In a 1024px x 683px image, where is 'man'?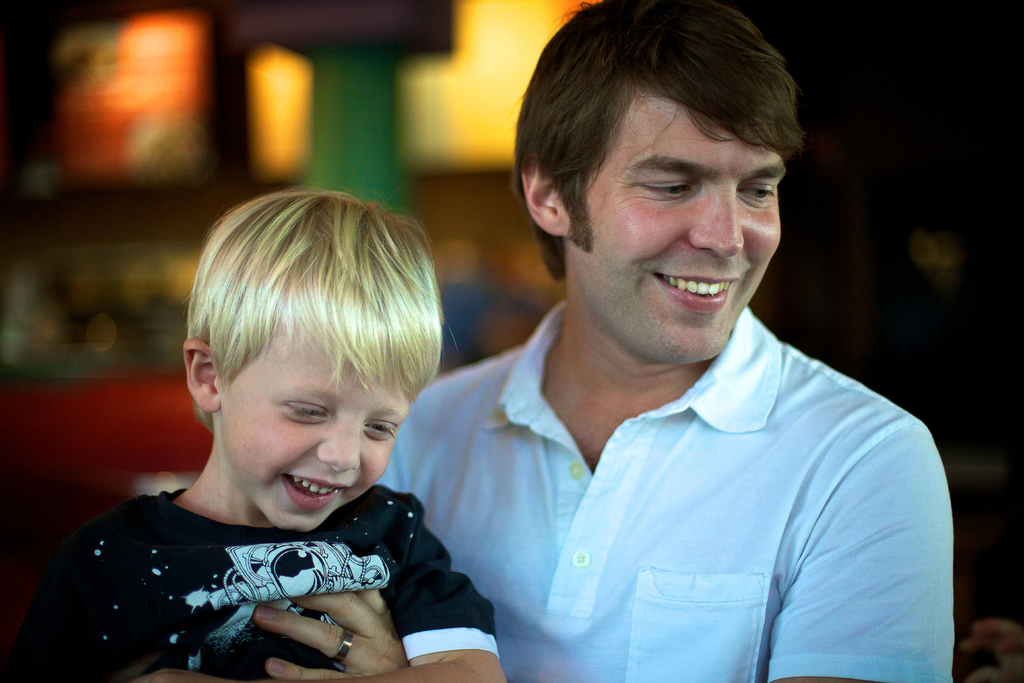
371/25/965/668.
